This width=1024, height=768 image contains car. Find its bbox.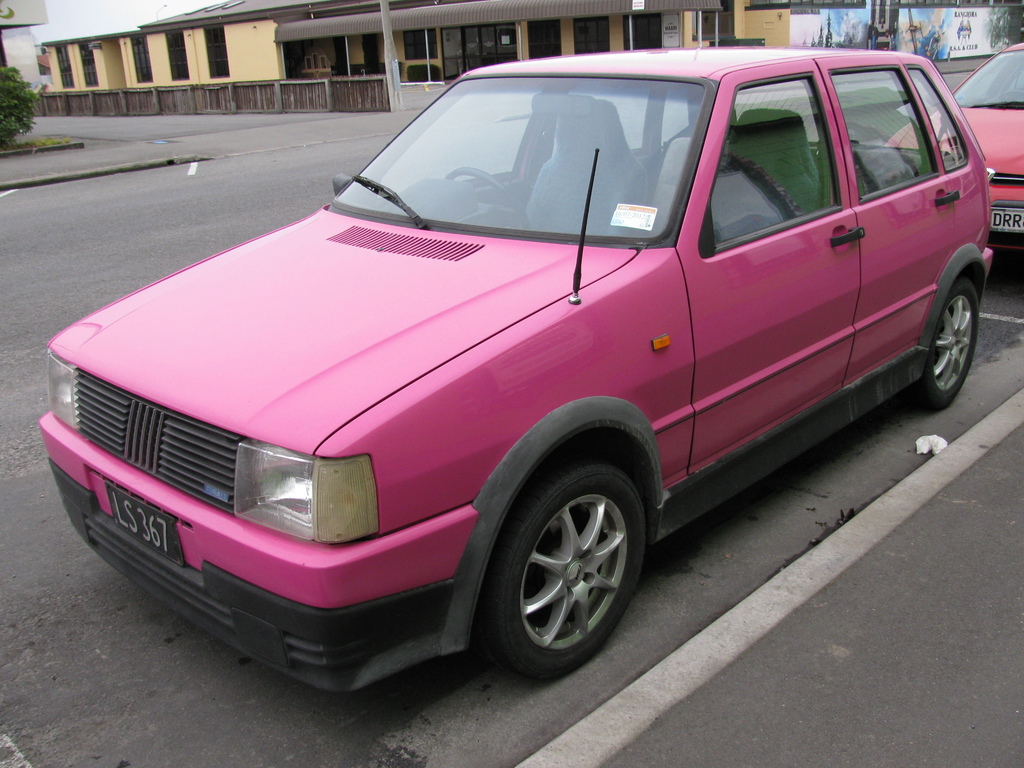
23:67:1003:700.
